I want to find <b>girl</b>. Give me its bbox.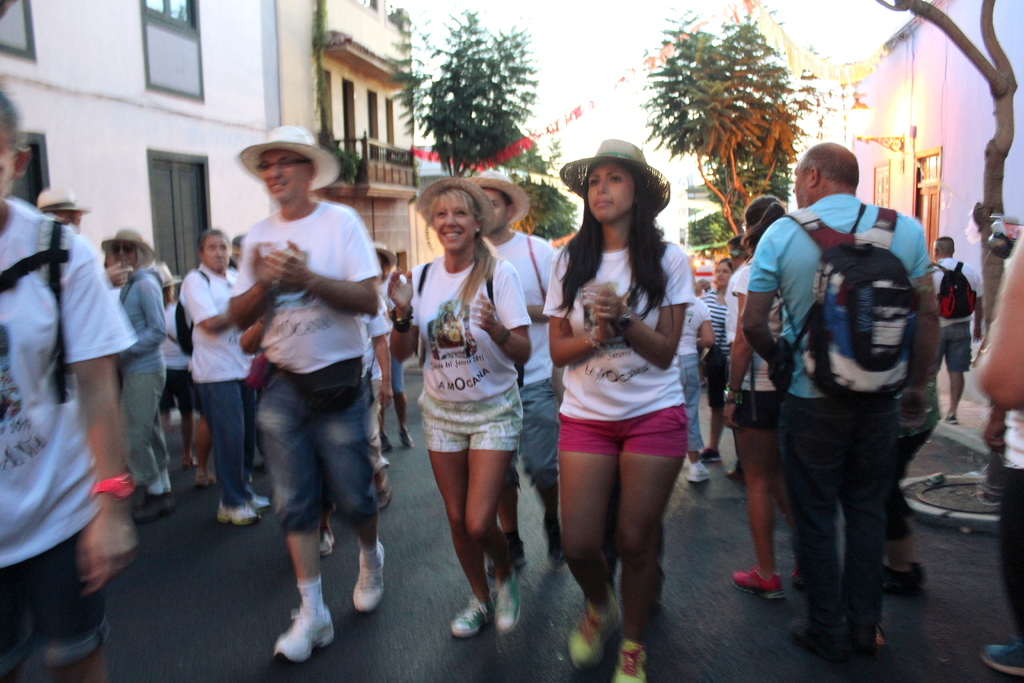
(697,261,733,463).
